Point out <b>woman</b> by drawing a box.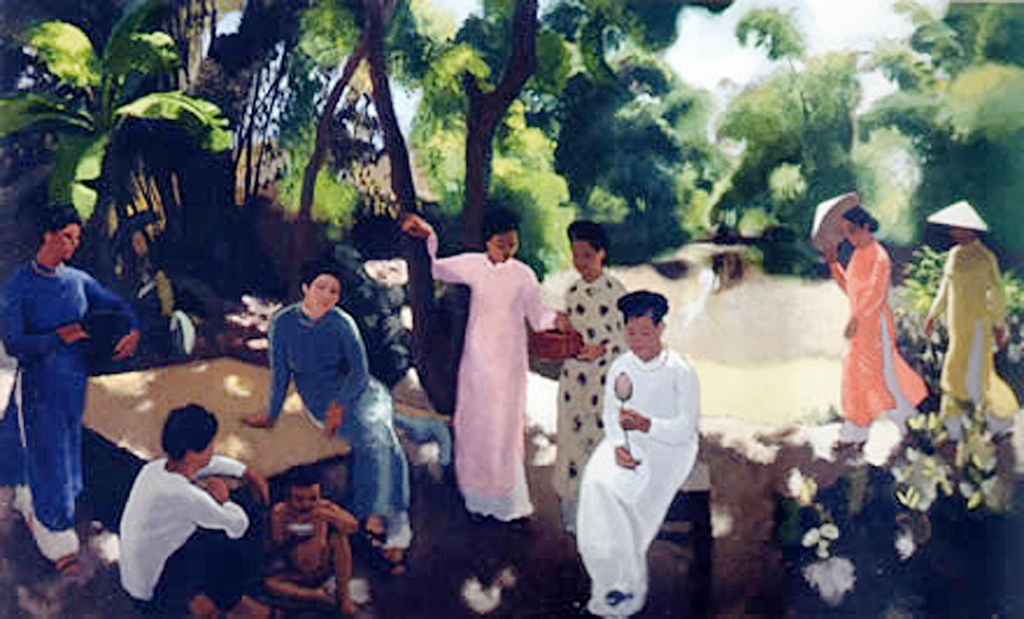
region(404, 209, 575, 531).
